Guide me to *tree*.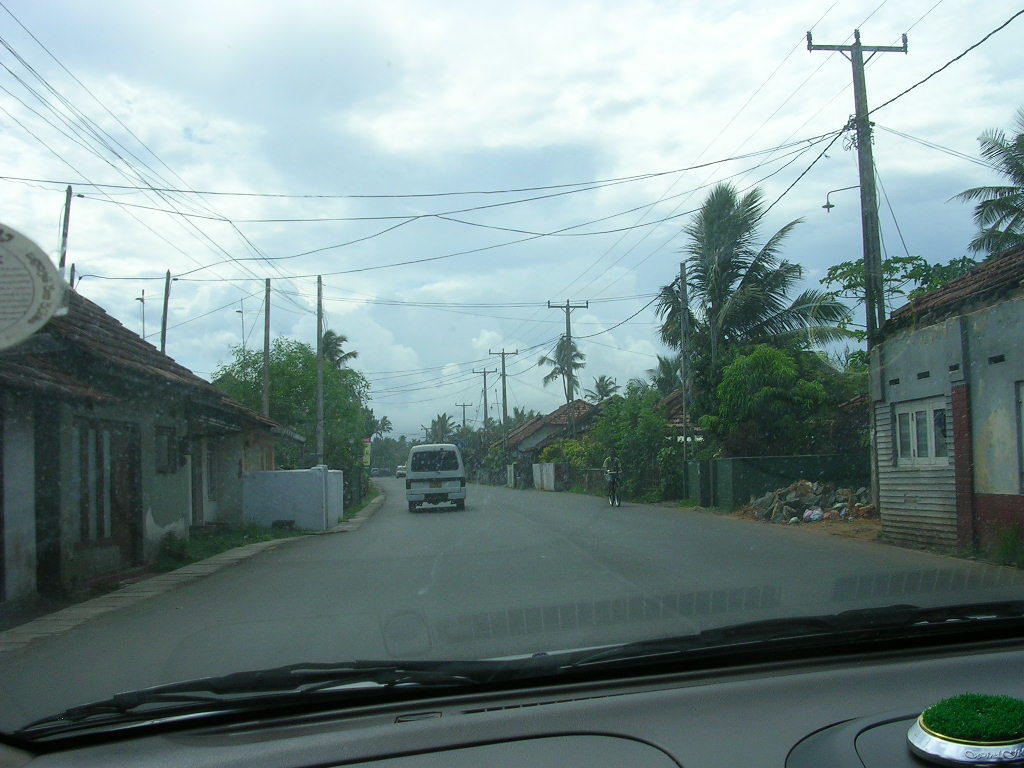
Guidance: [424, 413, 465, 443].
